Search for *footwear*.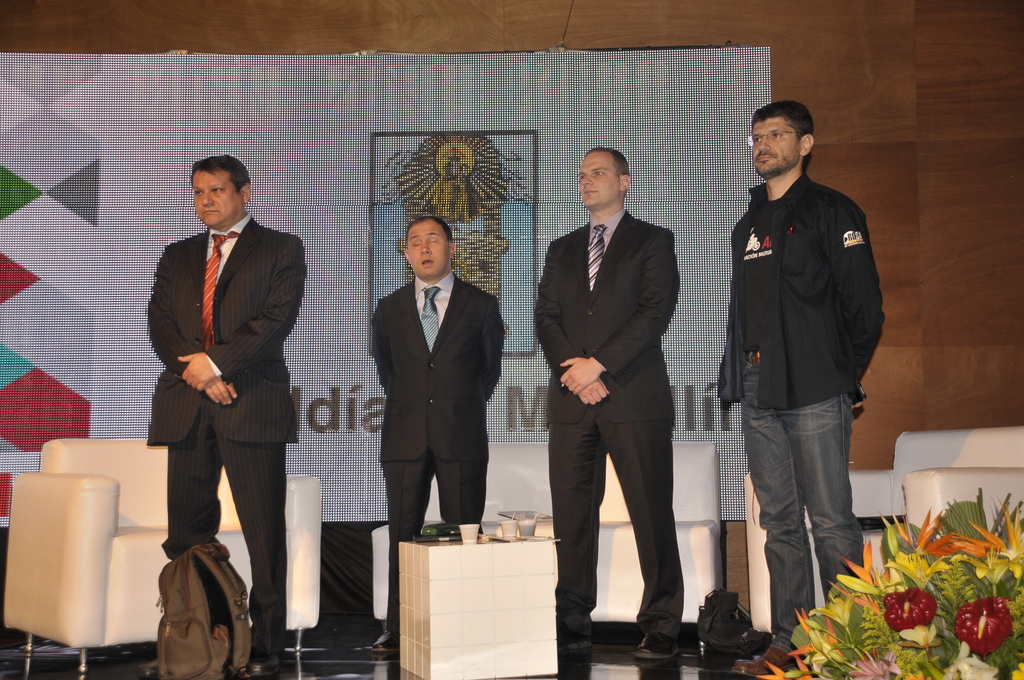
Found at select_region(136, 658, 159, 679).
